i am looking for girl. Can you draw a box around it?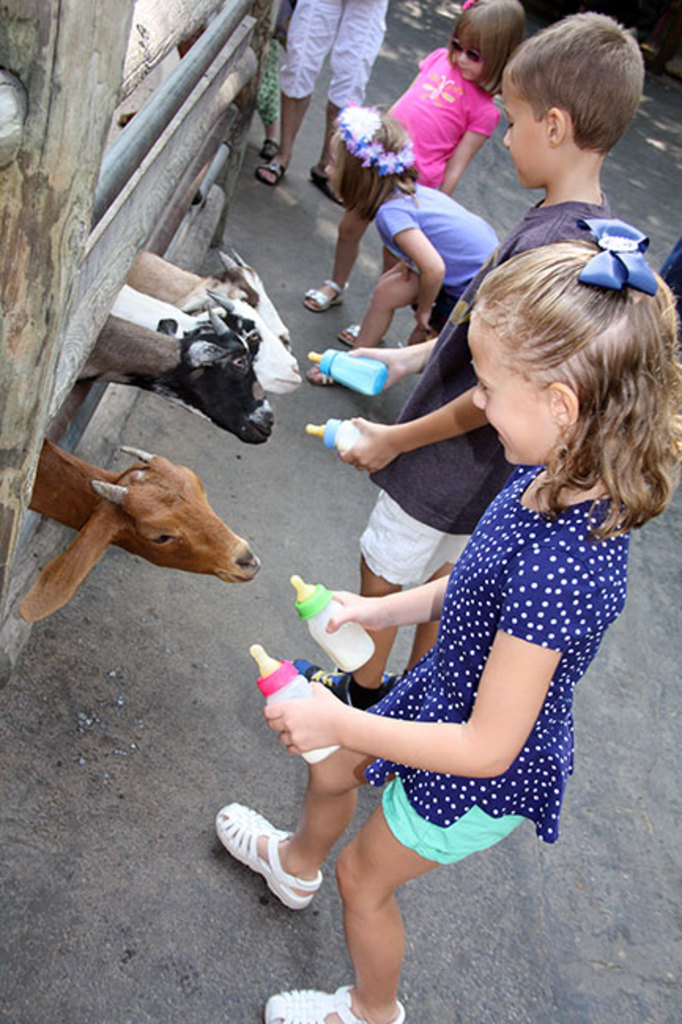
Sure, the bounding box is bbox=[219, 217, 679, 1022].
